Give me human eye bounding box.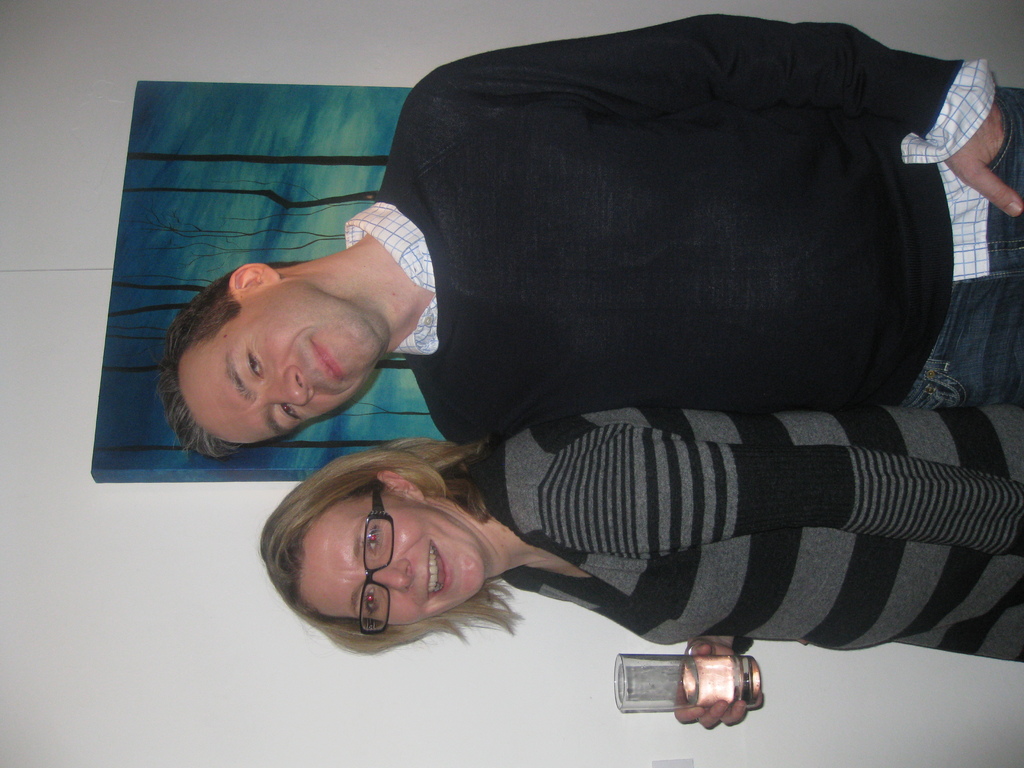
bbox=(361, 521, 382, 559).
